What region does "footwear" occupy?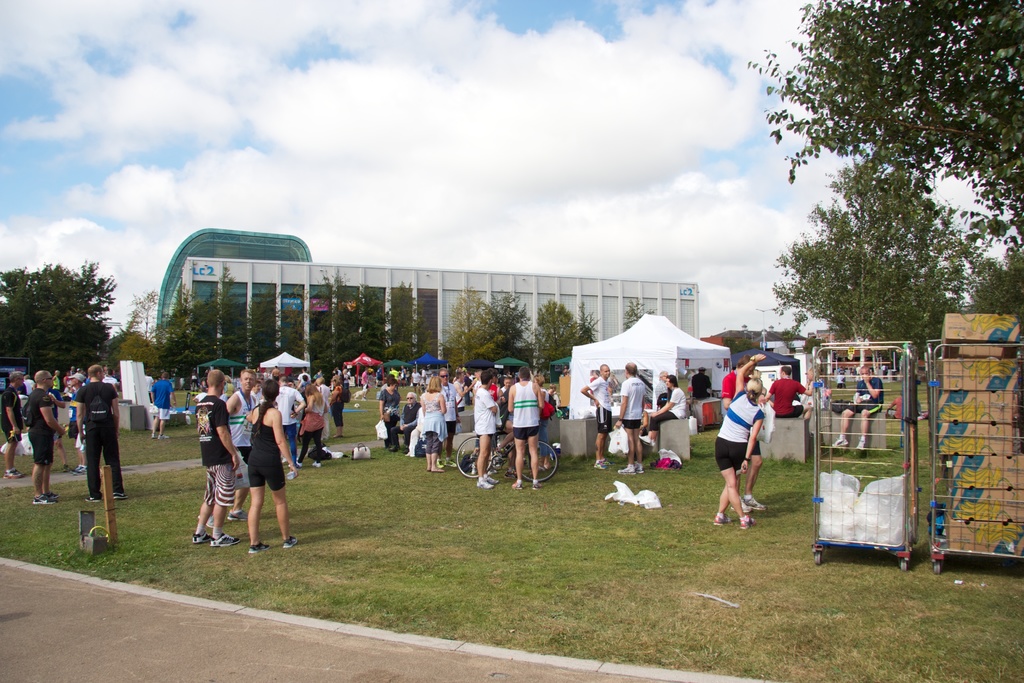
(x1=61, y1=464, x2=65, y2=473).
